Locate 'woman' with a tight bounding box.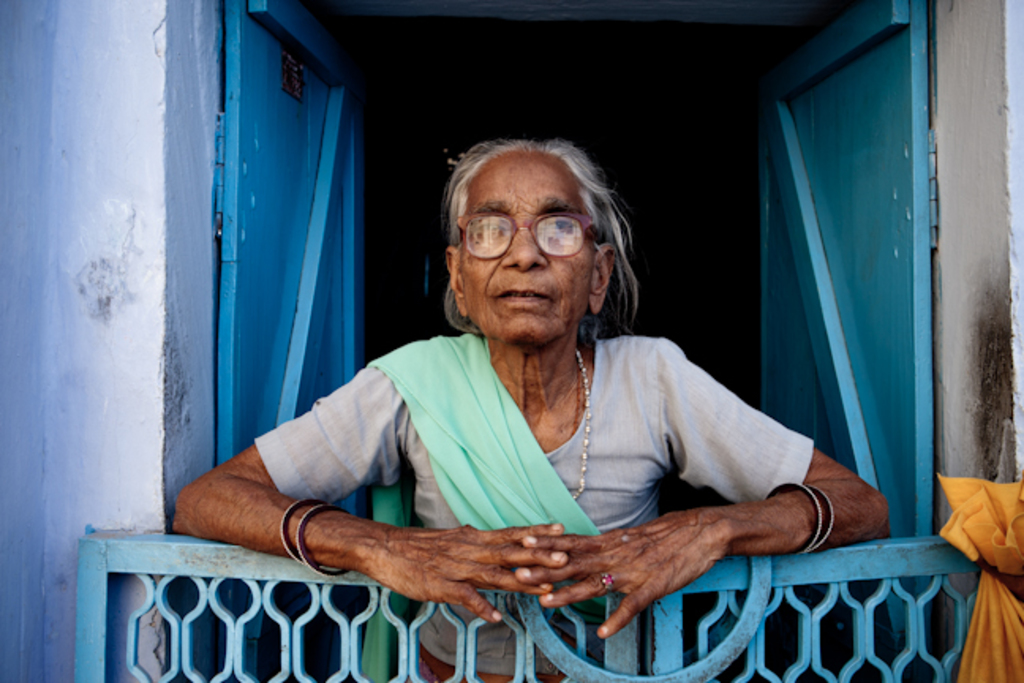
(x1=245, y1=126, x2=871, y2=650).
